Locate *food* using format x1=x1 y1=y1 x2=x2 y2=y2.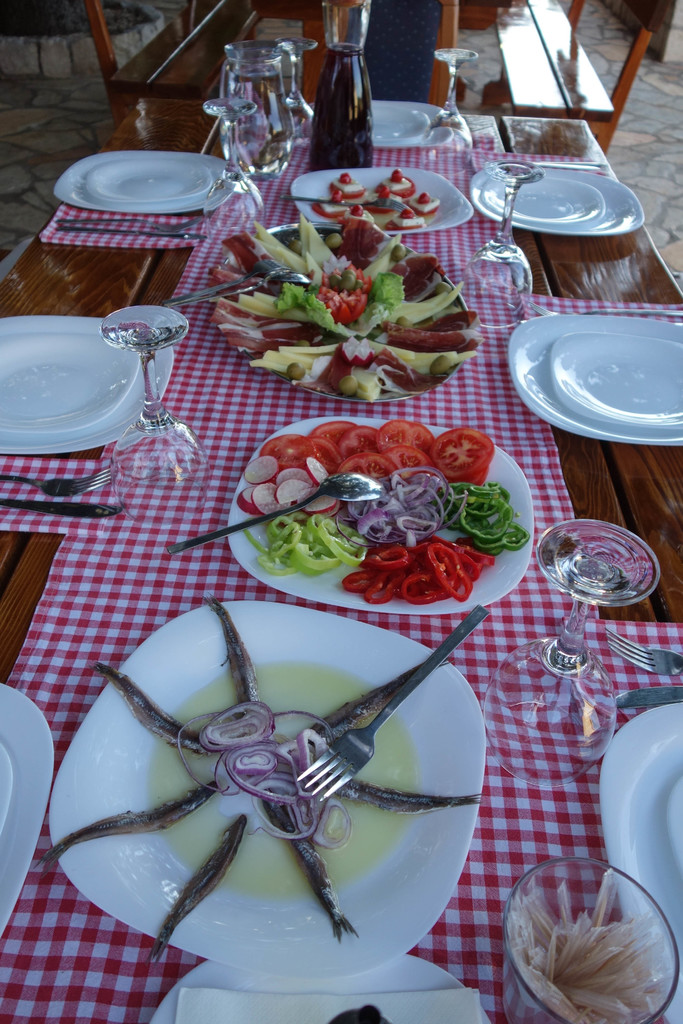
x1=470 y1=469 x2=491 y2=490.
